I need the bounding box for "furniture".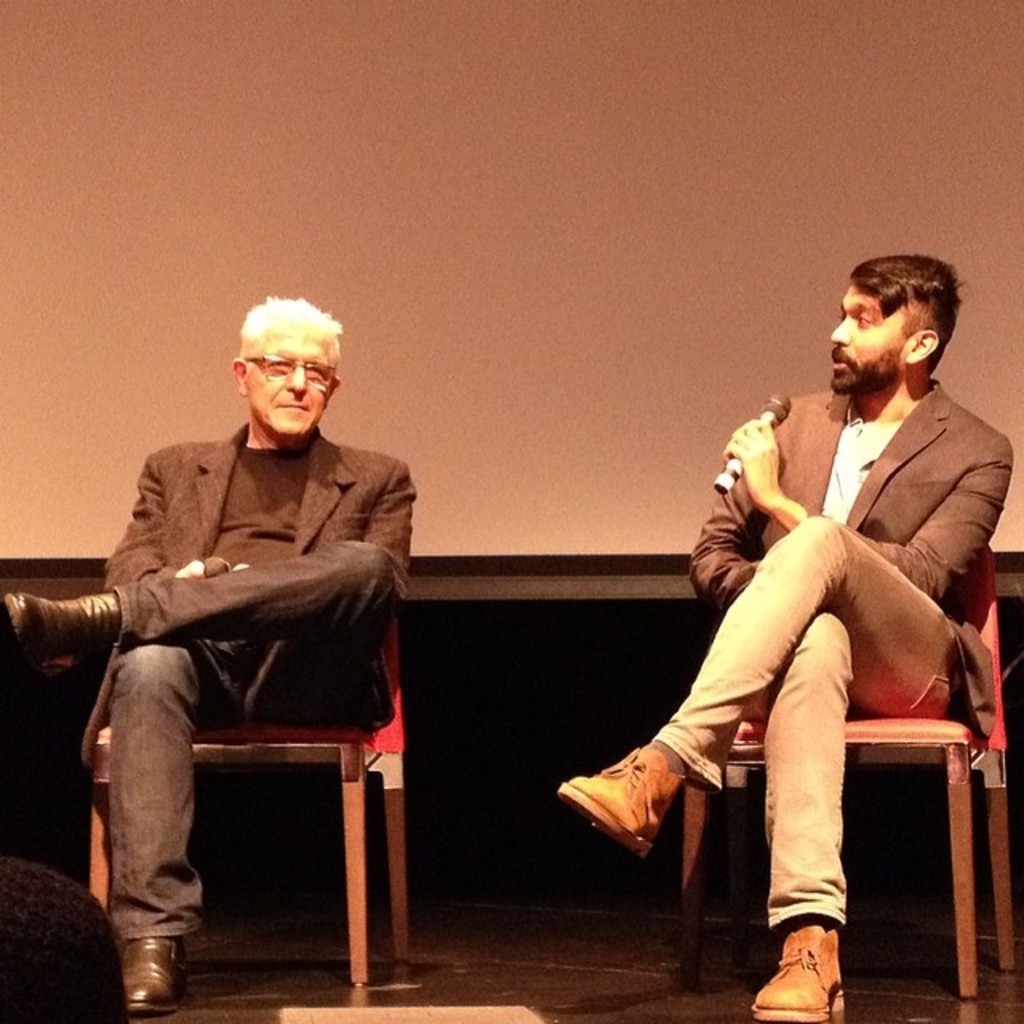
Here it is: <box>680,542,1016,998</box>.
